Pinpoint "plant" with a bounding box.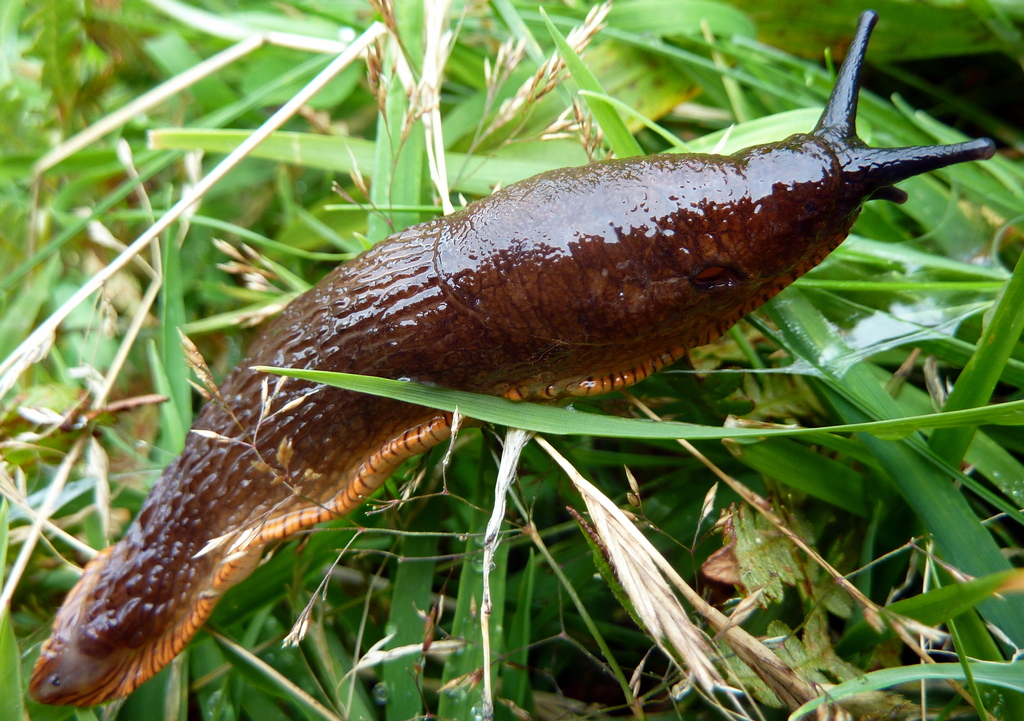
0:0:1023:720.
